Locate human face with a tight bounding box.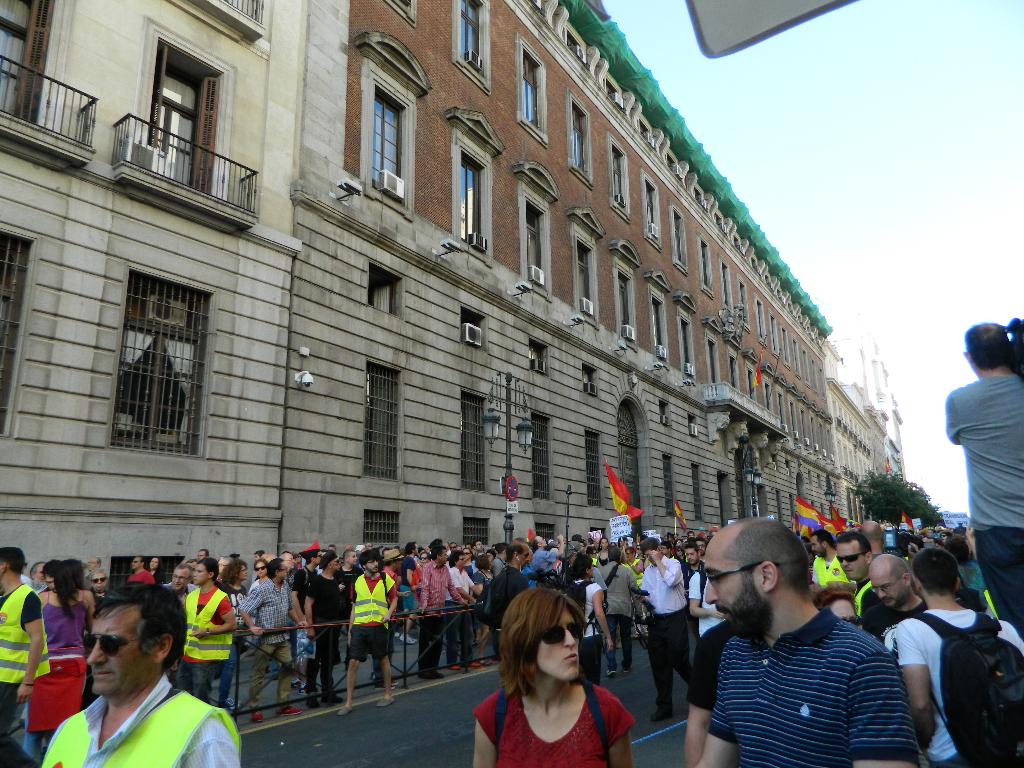
83 601 160 695.
